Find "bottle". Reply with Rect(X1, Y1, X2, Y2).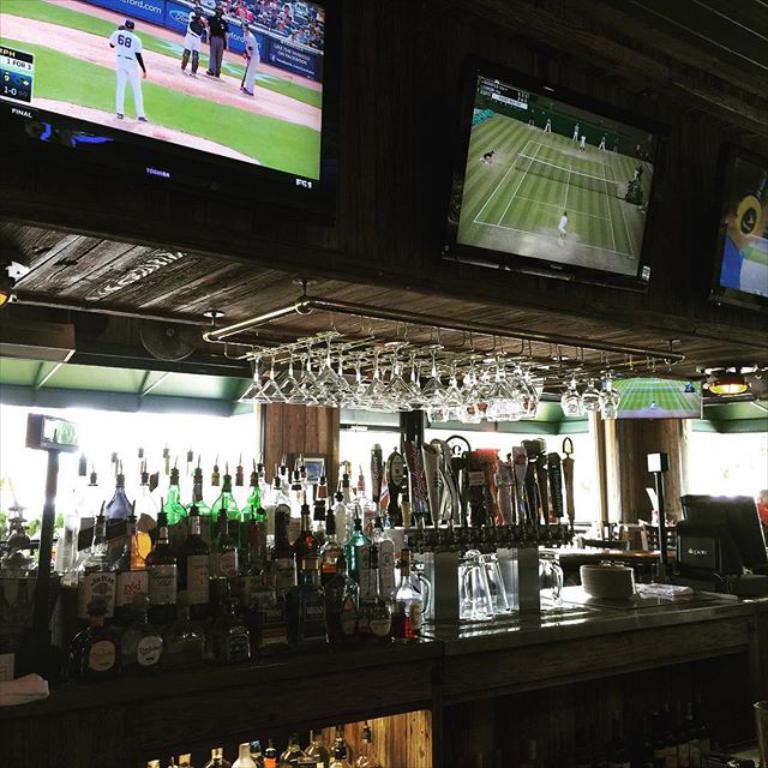
Rect(131, 448, 142, 493).
